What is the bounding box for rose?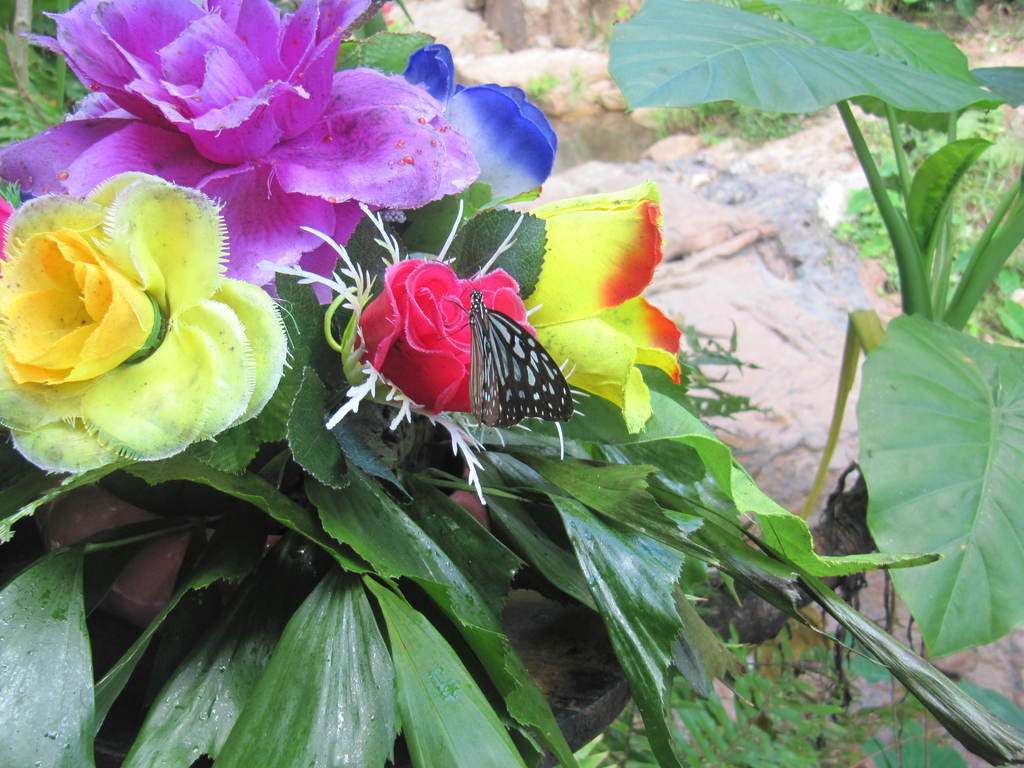
[348, 256, 537, 415].
